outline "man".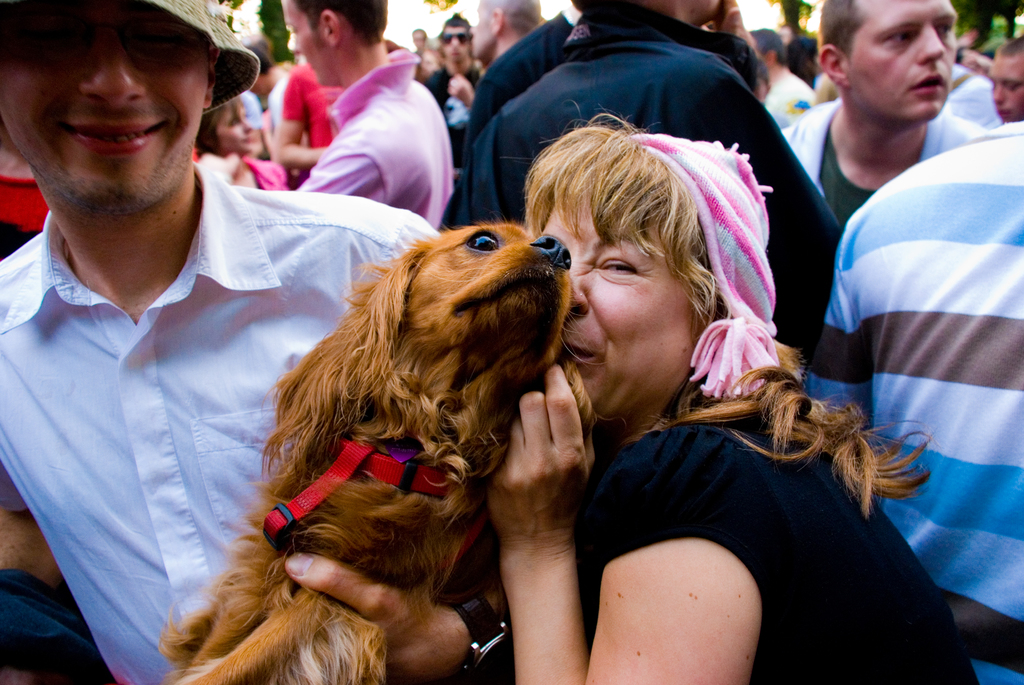
Outline: bbox=(263, 0, 460, 240).
